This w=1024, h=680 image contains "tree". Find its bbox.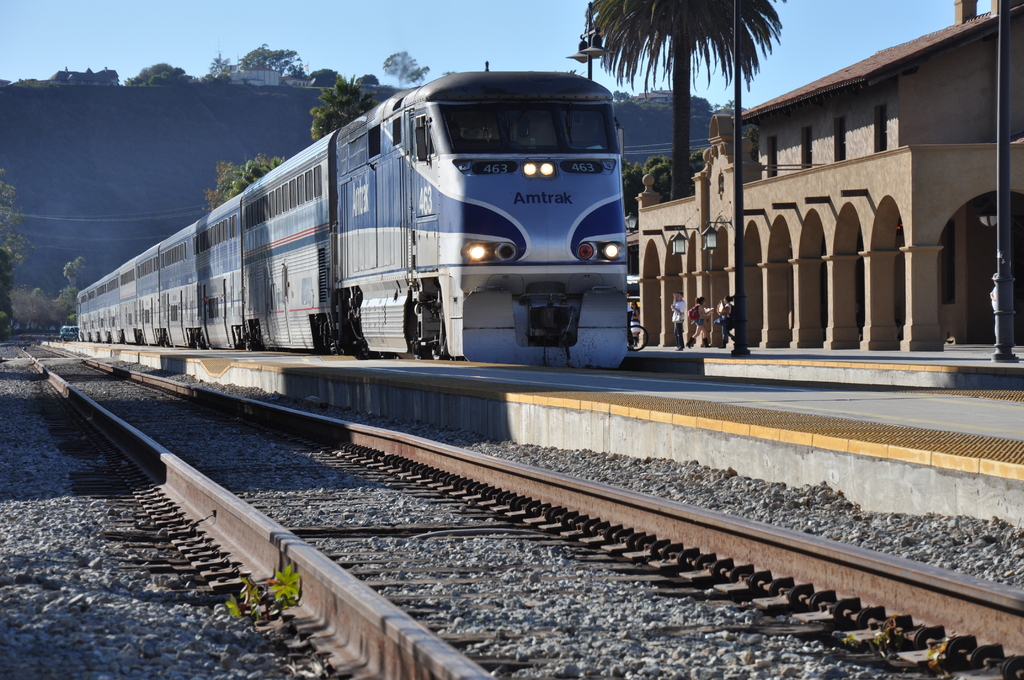
[310, 79, 378, 145].
